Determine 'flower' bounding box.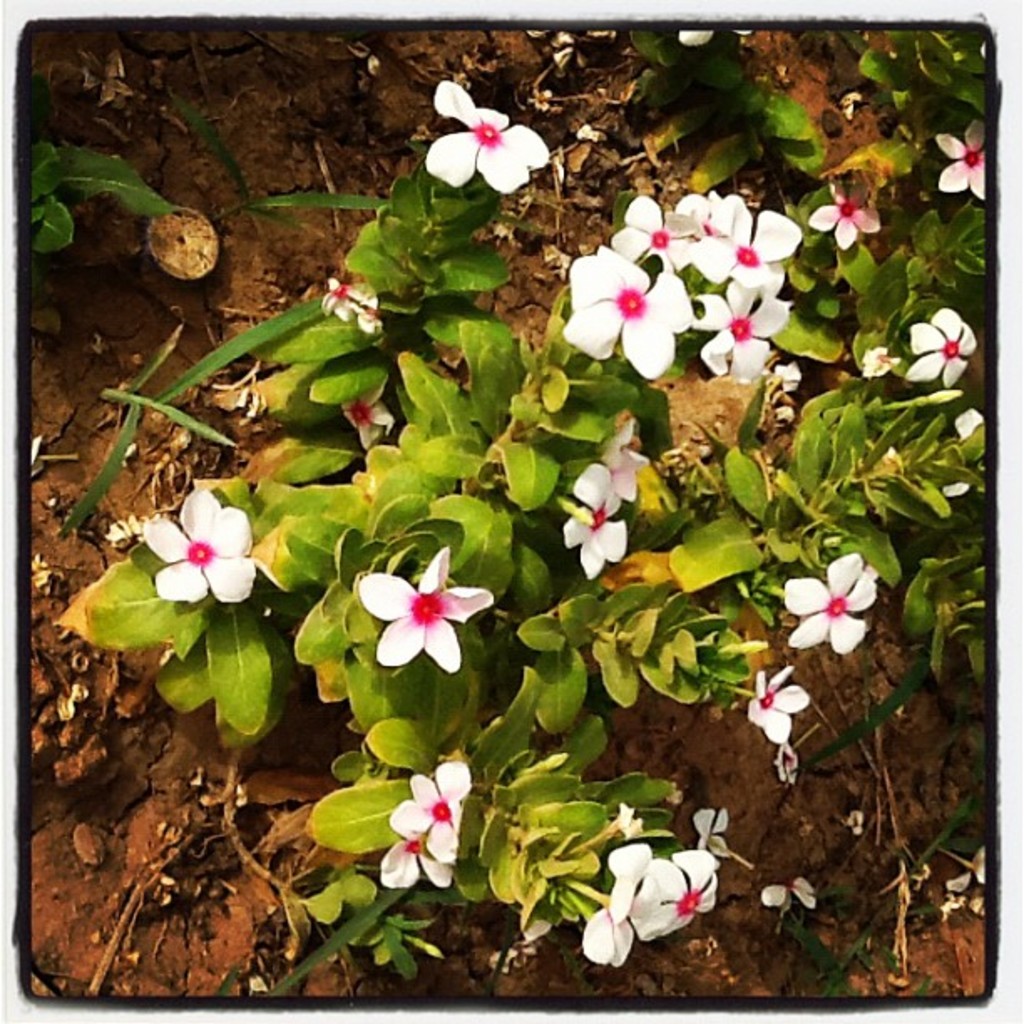
Determined: l=935, t=408, r=989, b=504.
